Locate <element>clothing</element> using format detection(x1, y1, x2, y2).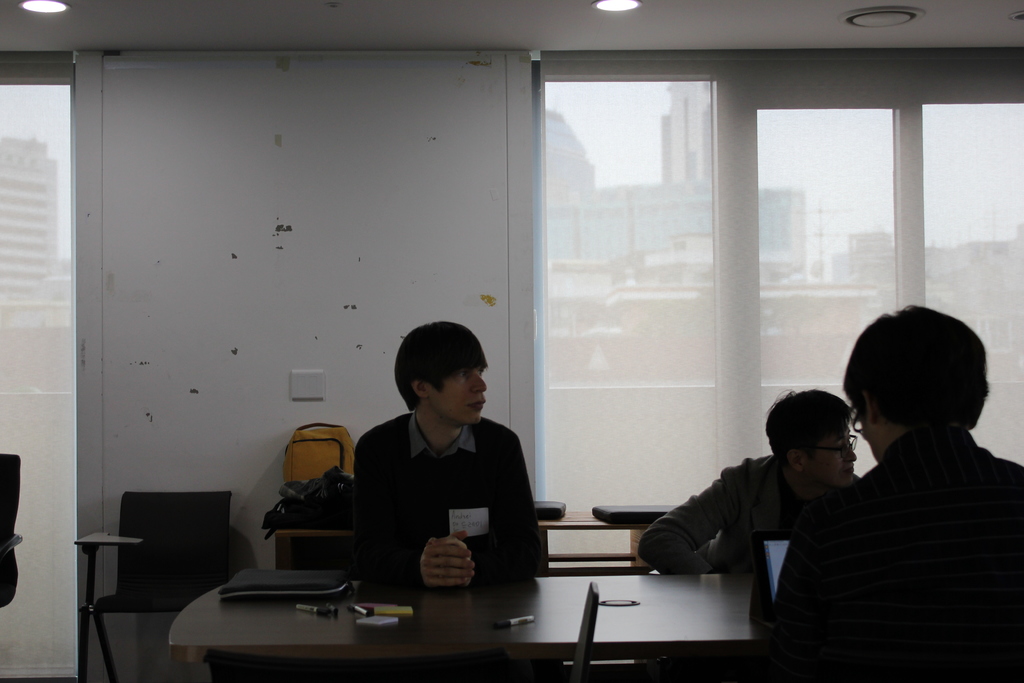
detection(638, 450, 869, 566).
